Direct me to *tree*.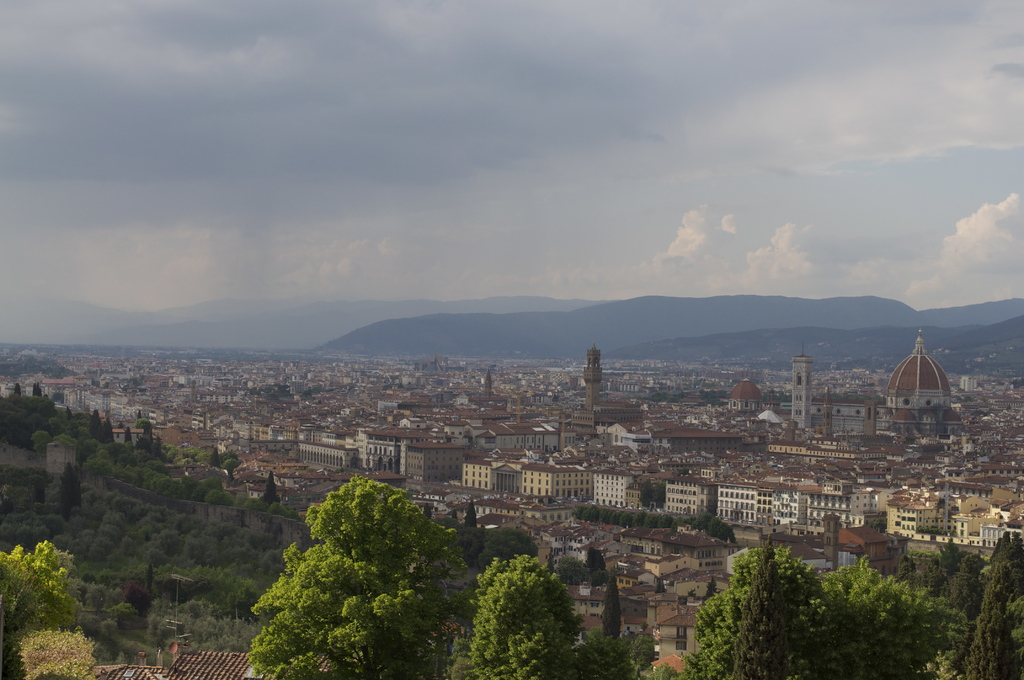
Direction: bbox=(31, 380, 44, 397).
